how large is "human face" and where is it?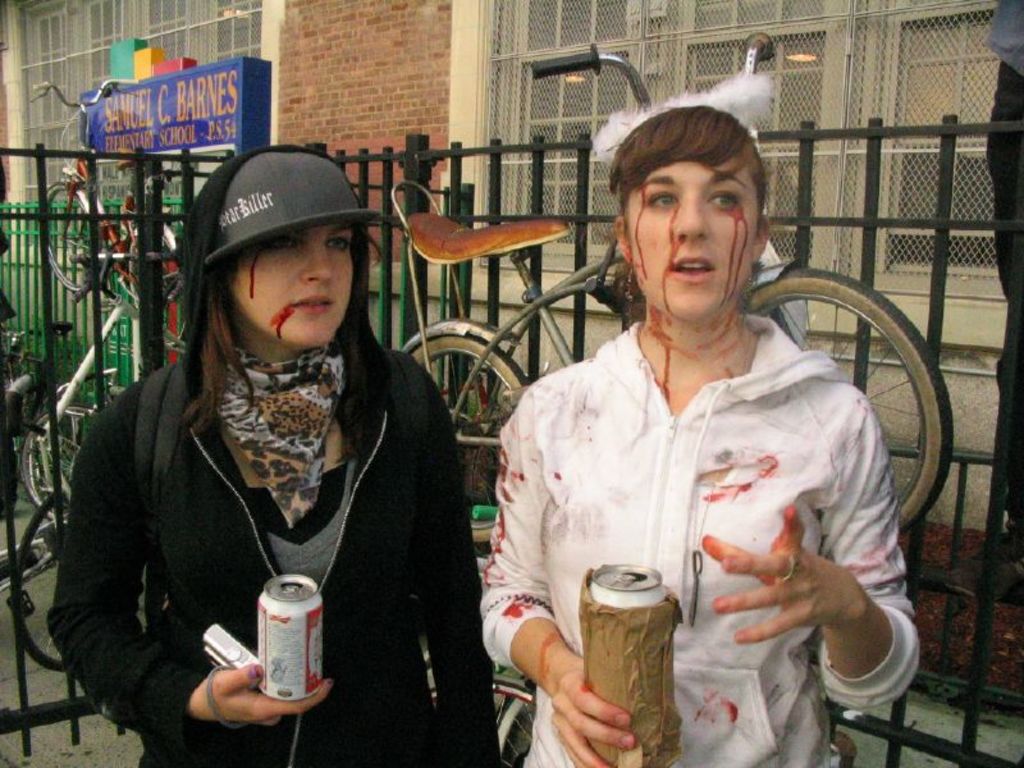
Bounding box: l=224, t=224, r=353, b=347.
